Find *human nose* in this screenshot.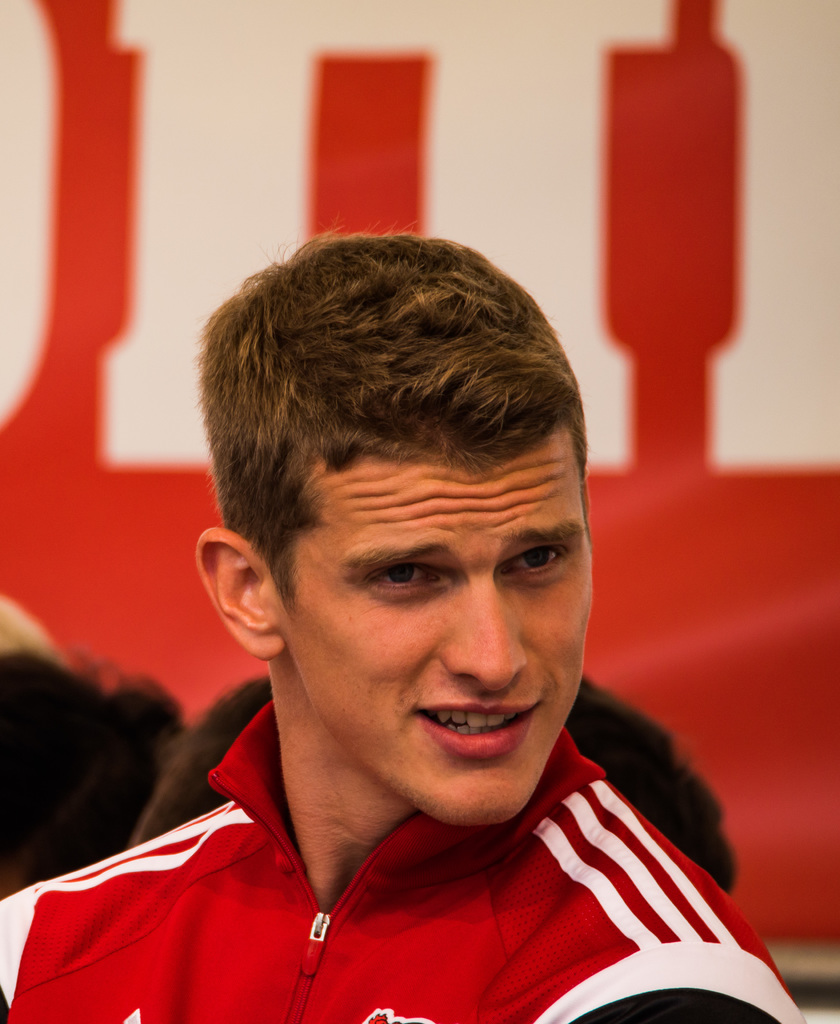
The bounding box for *human nose* is box(434, 579, 531, 695).
